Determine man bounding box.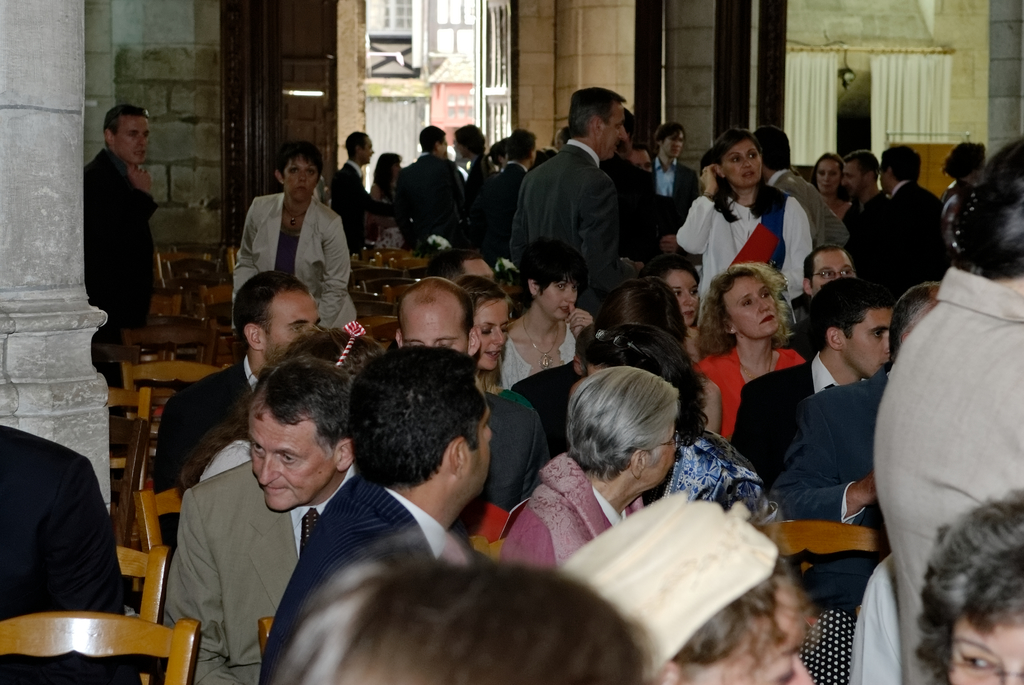
Determined: 762,284,954,612.
